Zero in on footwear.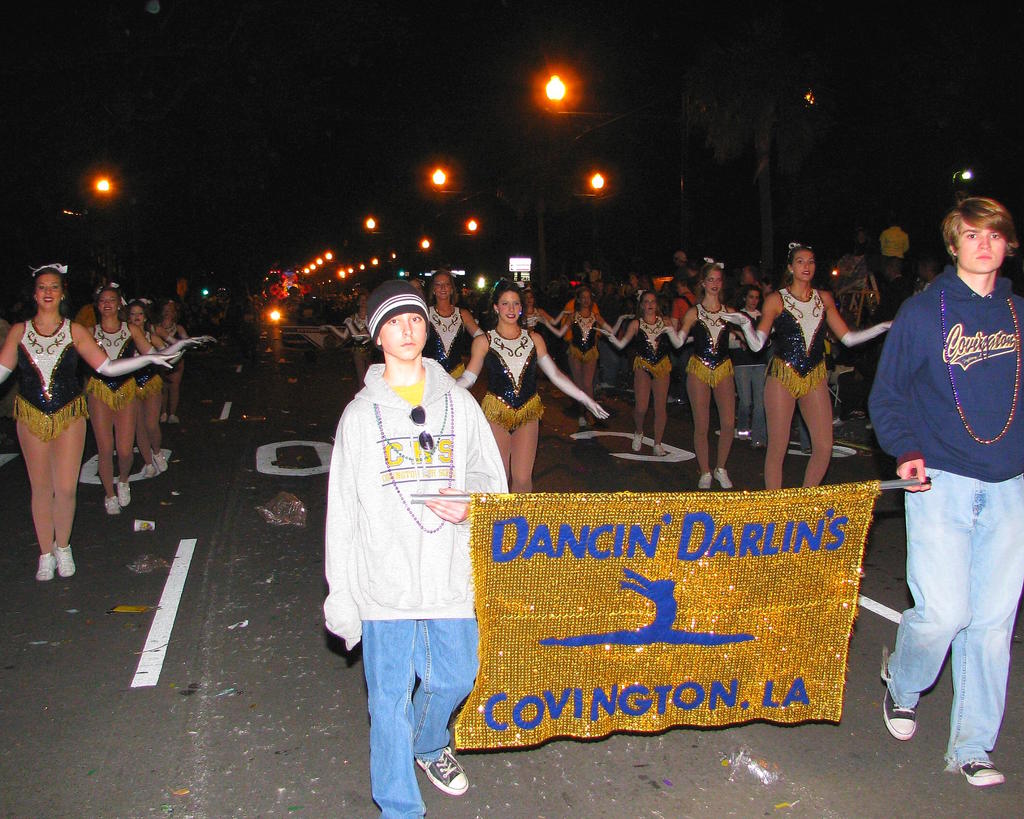
Zeroed in: <bbox>696, 470, 712, 488</bbox>.
